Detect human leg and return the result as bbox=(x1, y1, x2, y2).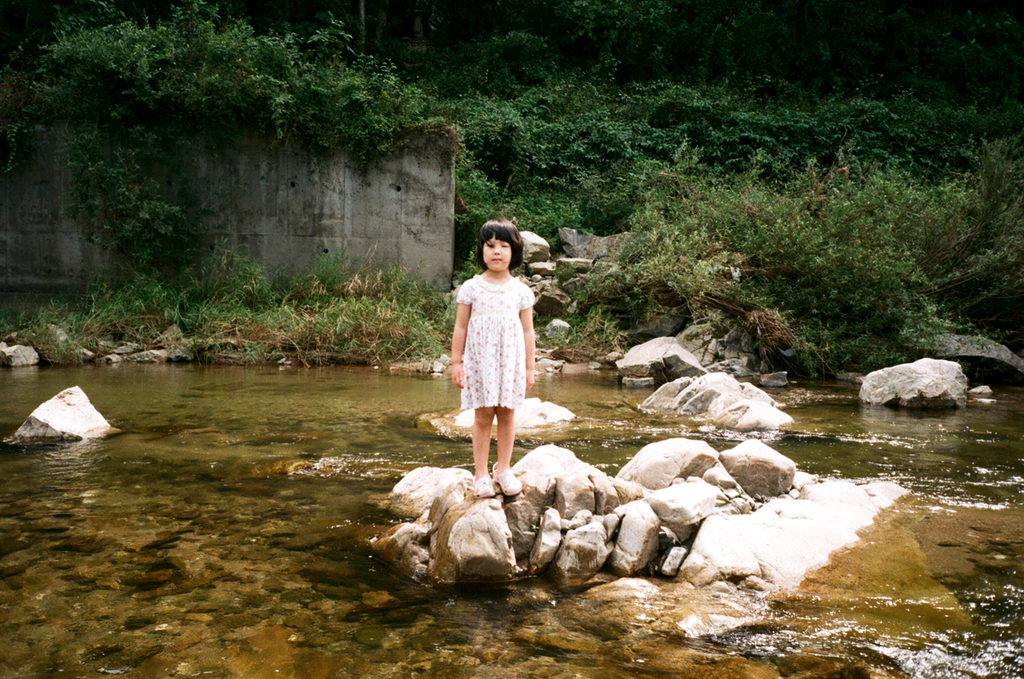
bbox=(494, 409, 529, 496).
